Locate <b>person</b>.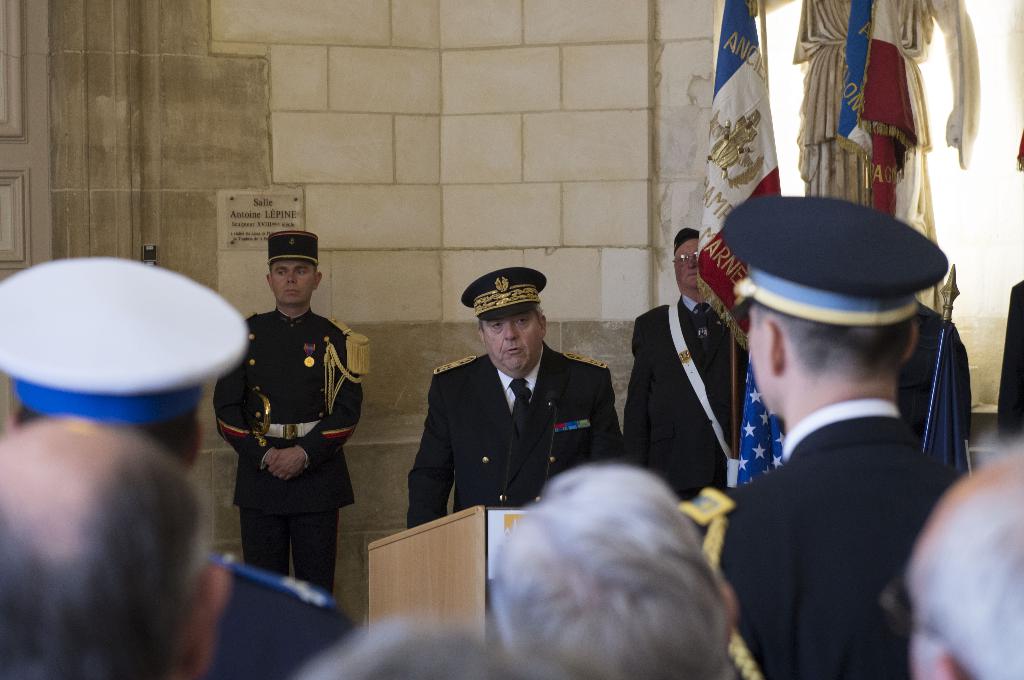
Bounding box: [2, 414, 235, 679].
